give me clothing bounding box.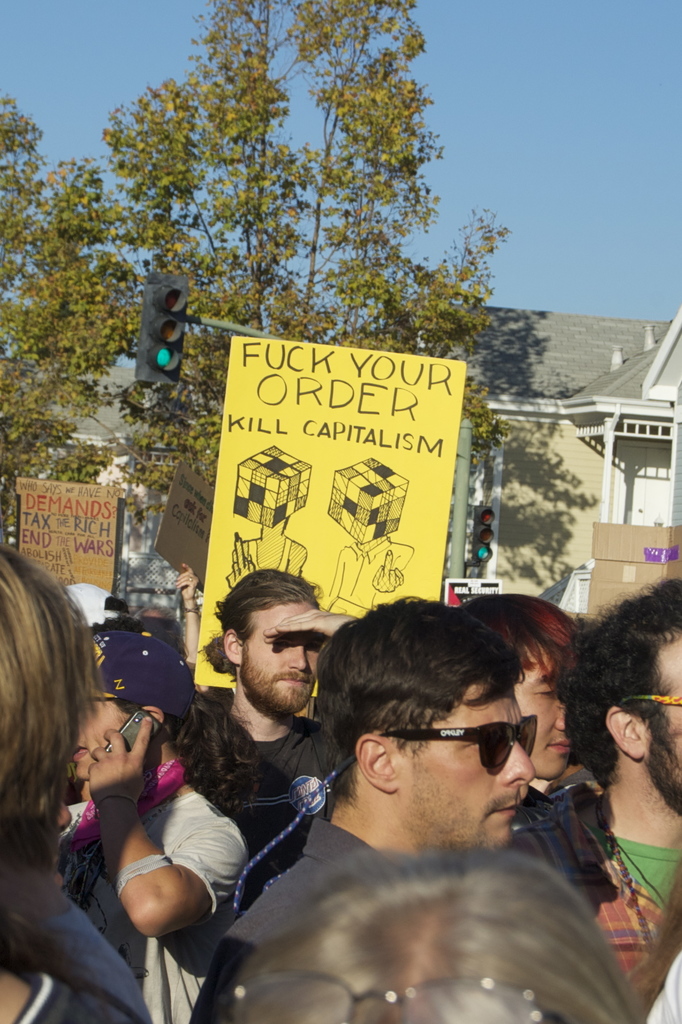
(x1=188, y1=820, x2=372, y2=1023).
